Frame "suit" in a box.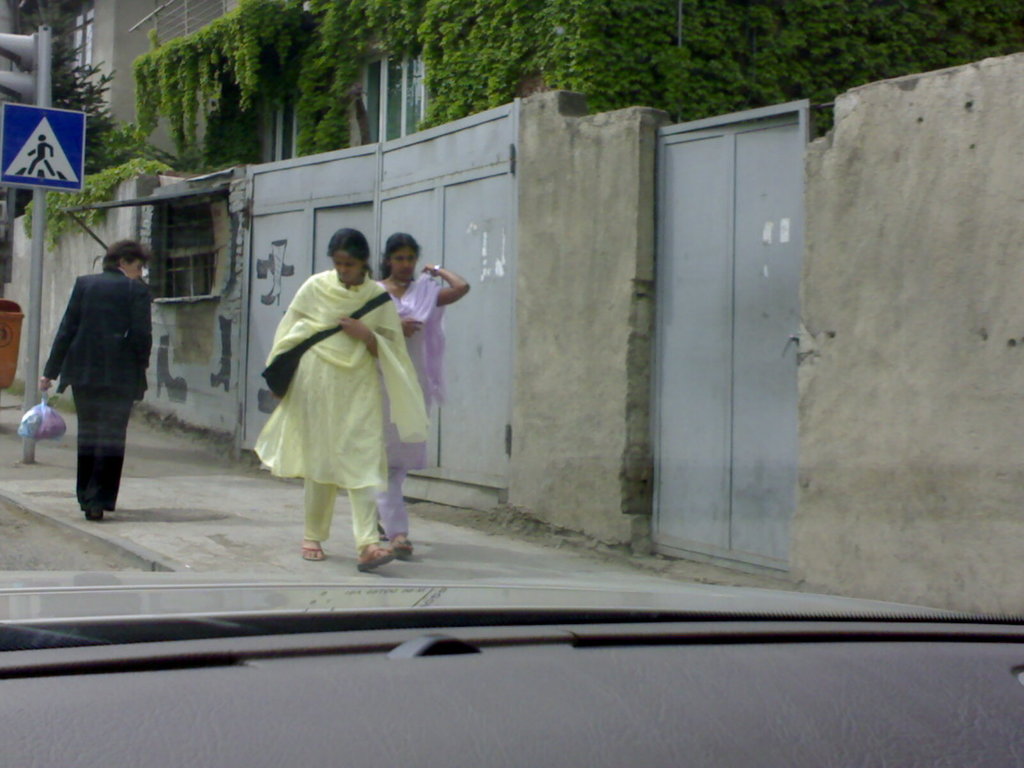
select_region(36, 243, 149, 523).
